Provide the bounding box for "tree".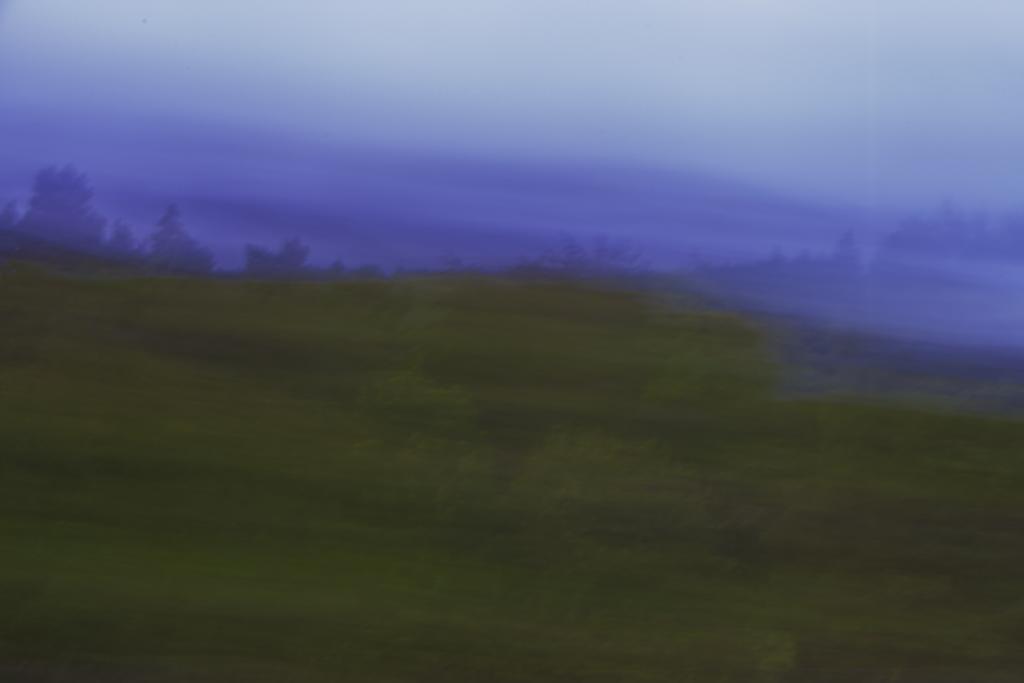
19,152,109,248.
